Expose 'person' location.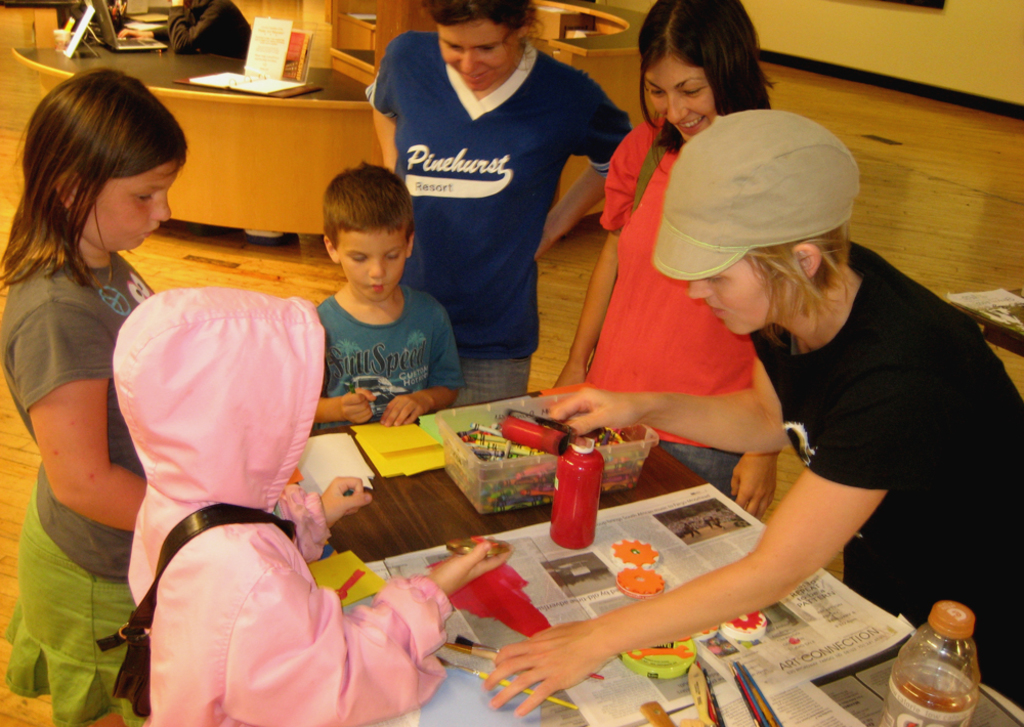
Exposed at select_region(313, 161, 475, 425).
